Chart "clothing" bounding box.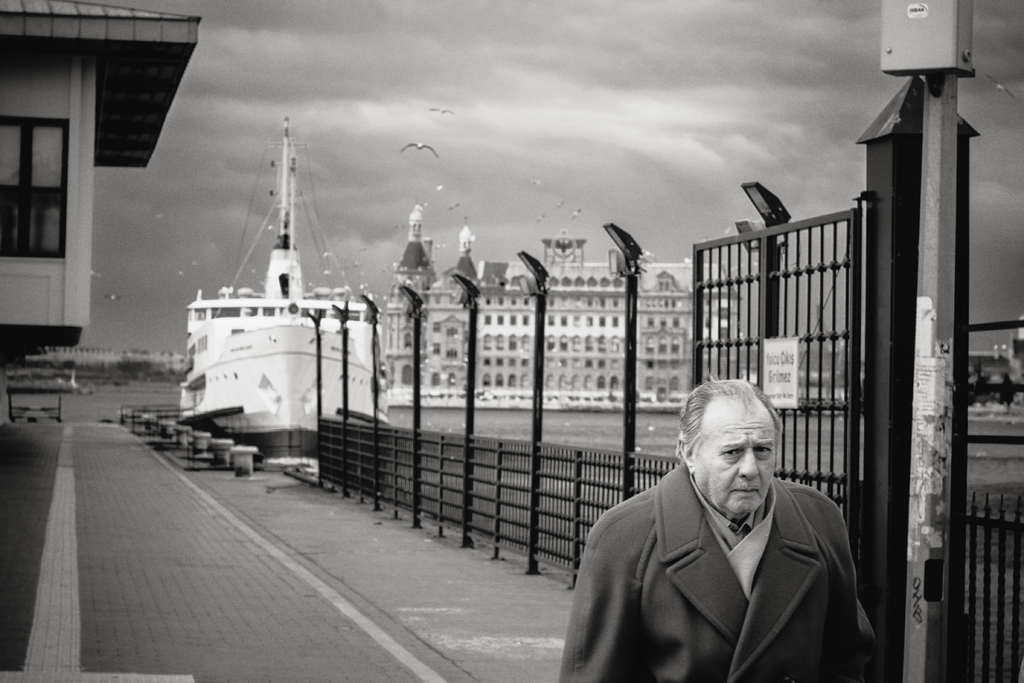
Charted: [left=577, top=420, right=893, bottom=682].
